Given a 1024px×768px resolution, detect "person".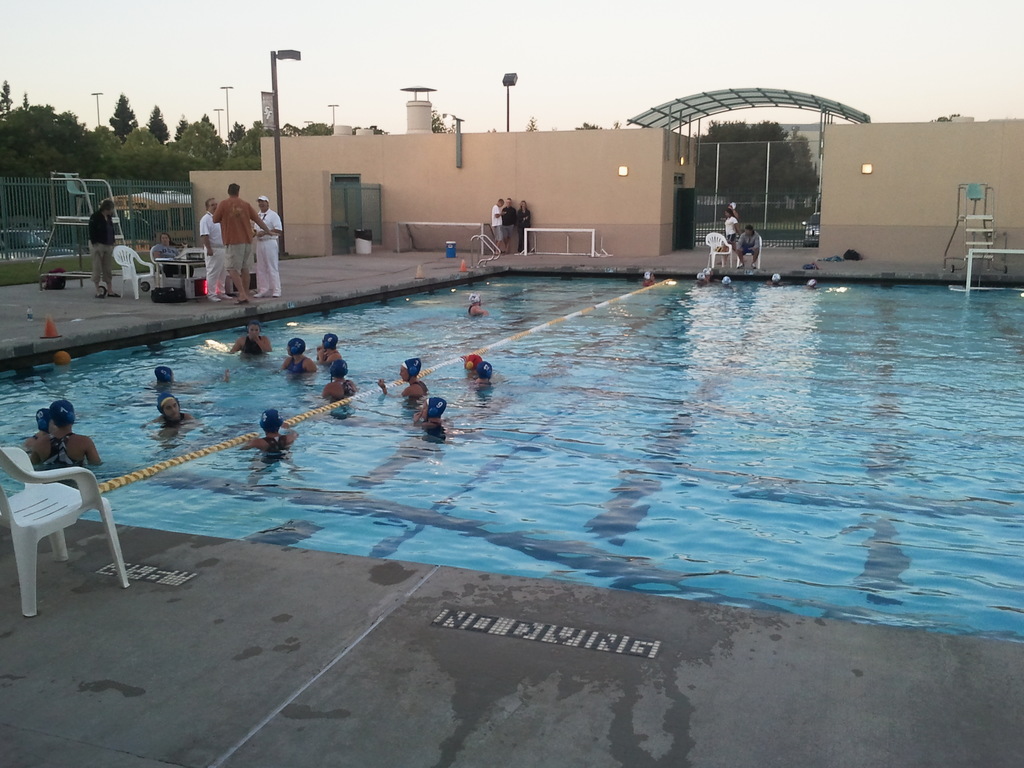
718/204/738/248.
